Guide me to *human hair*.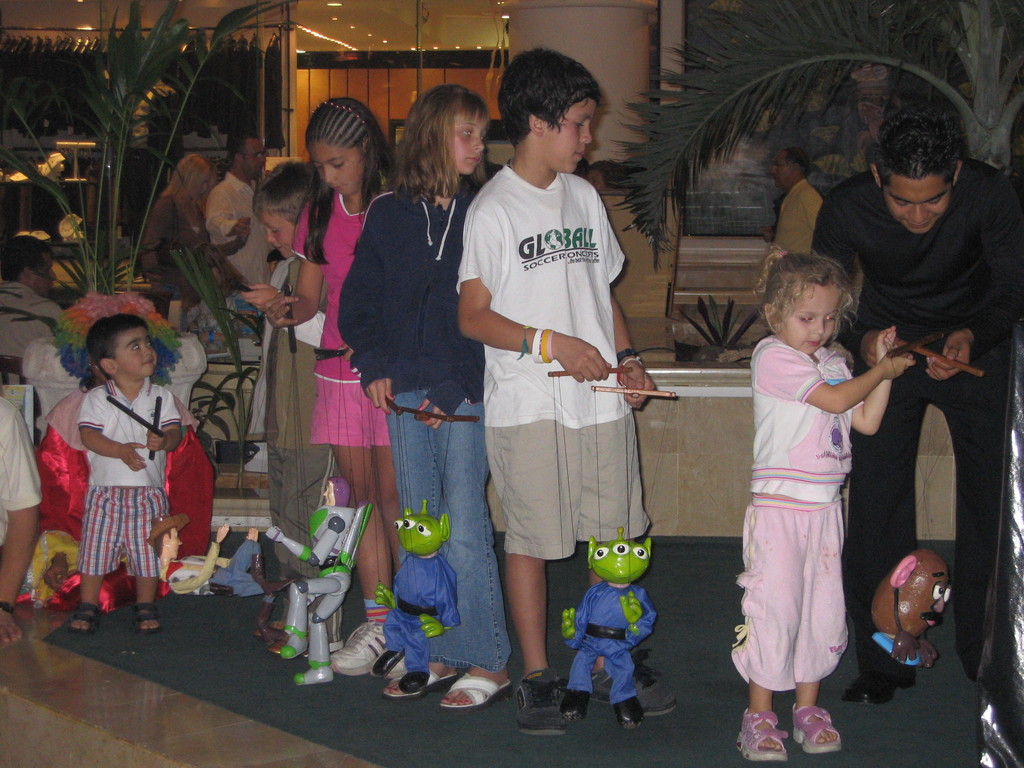
Guidance: box(496, 45, 603, 150).
